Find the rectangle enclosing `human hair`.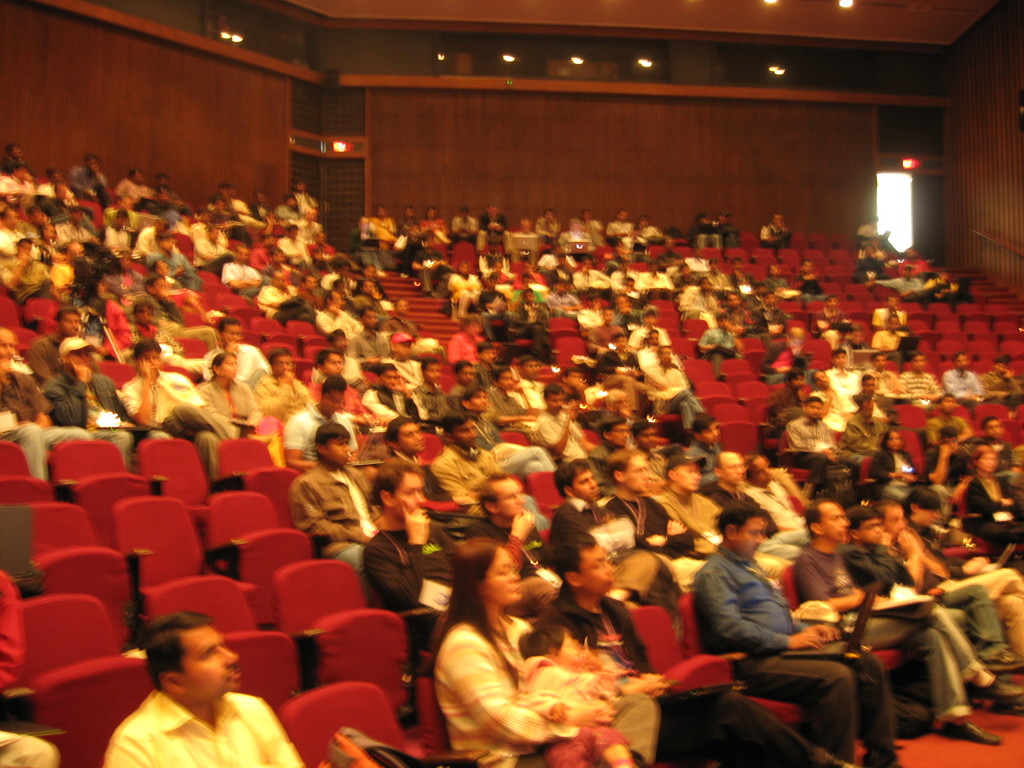
box(324, 372, 348, 389).
